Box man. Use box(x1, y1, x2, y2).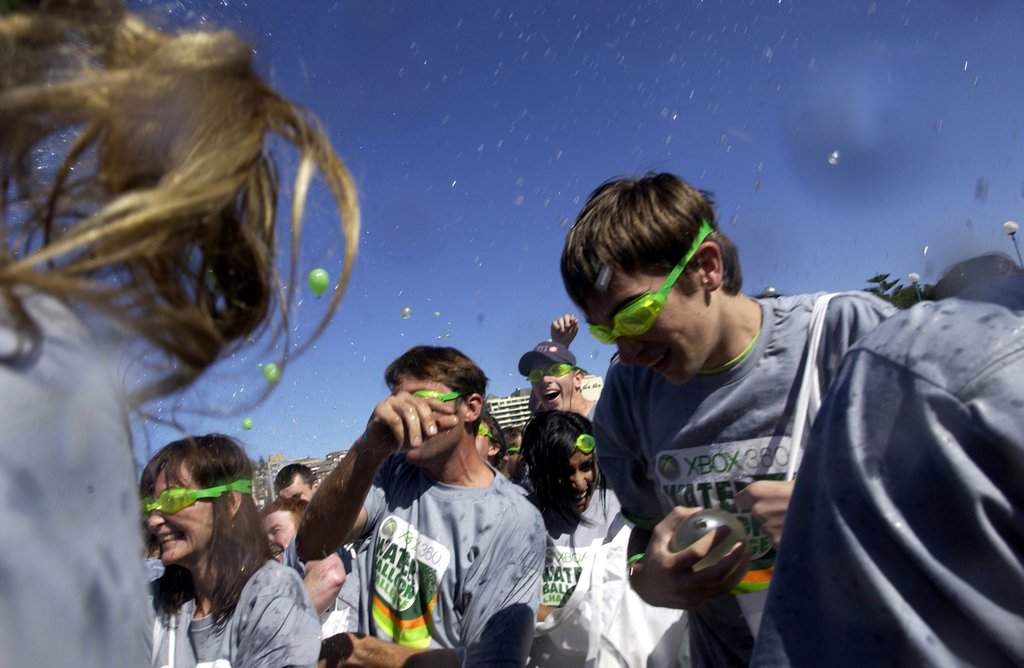
box(490, 424, 519, 484).
